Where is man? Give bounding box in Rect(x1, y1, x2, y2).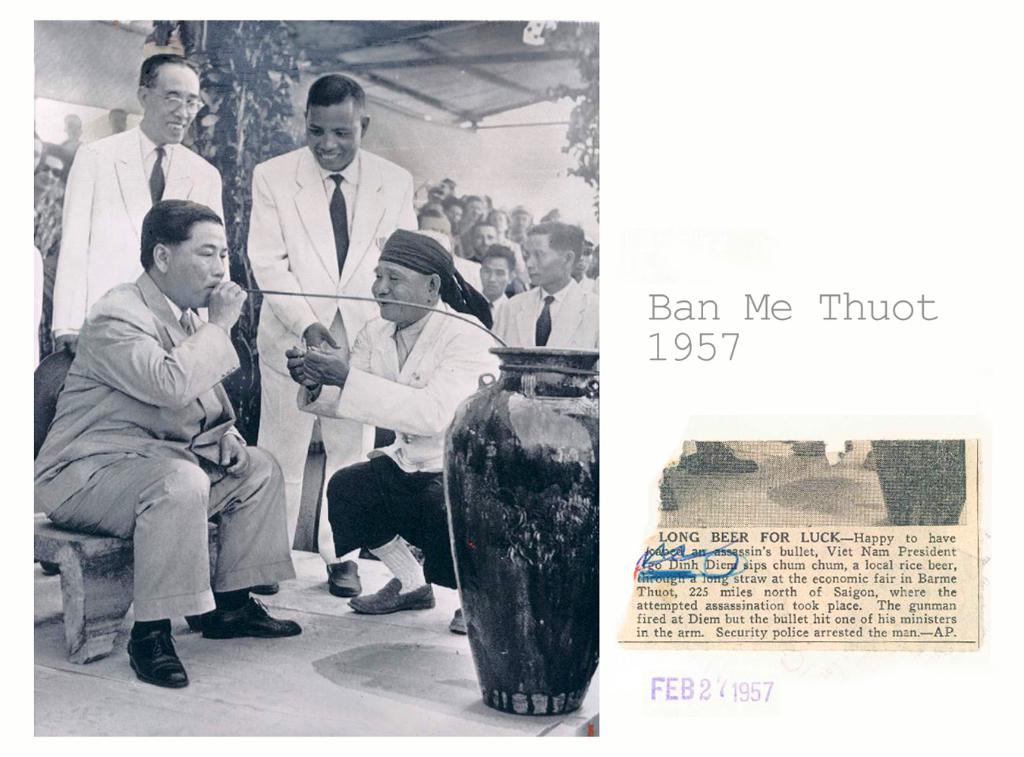
Rect(282, 230, 504, 638).
